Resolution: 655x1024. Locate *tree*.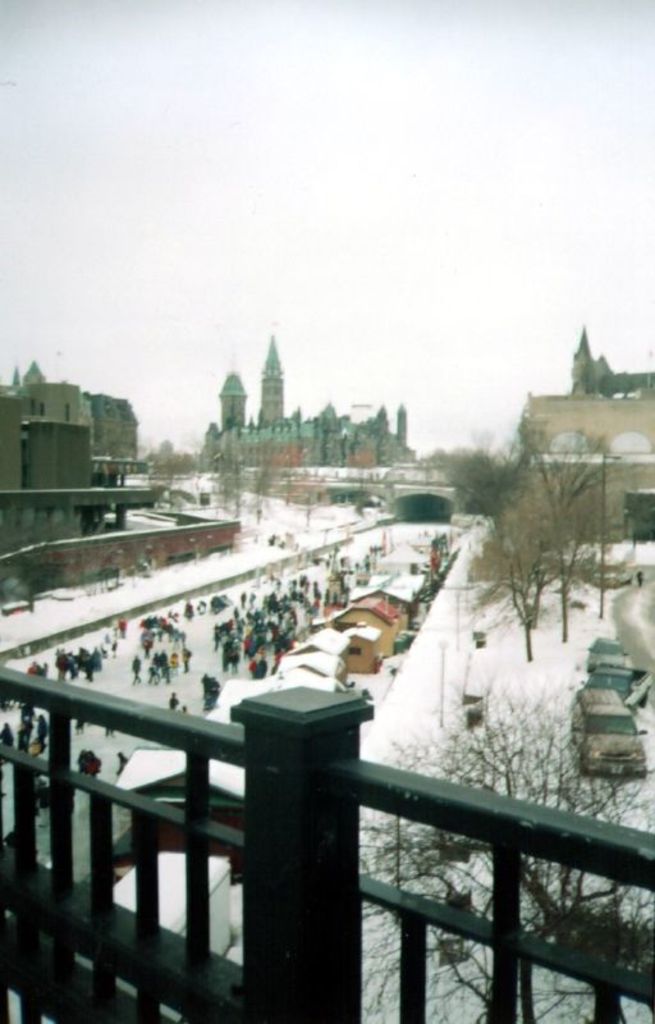
x1=517, y1=433, x2=594, y2=641.
